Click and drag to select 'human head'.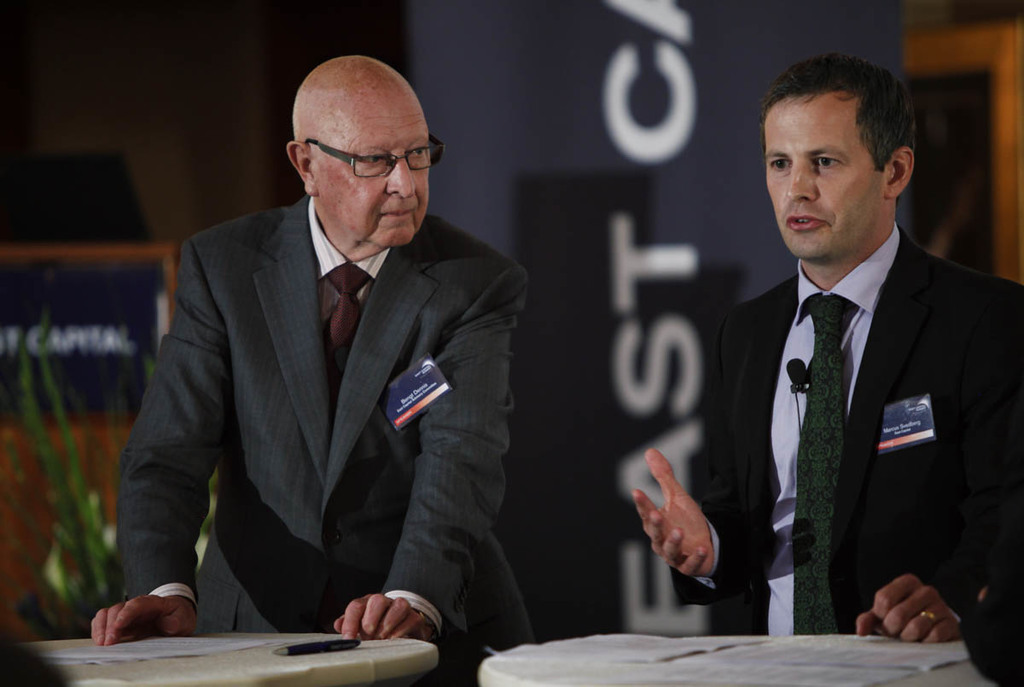
Selection: (left=763, top=52, right=919, bottom=261).
